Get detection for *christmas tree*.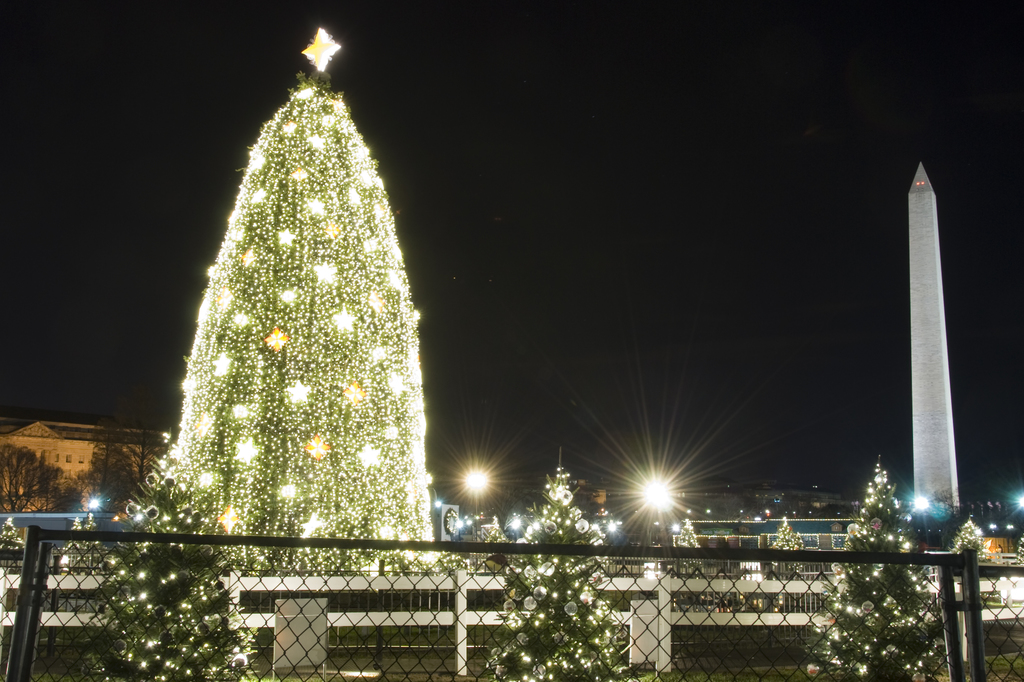
Detection: pyautogui.locateOnScreen(52, 512, 101, 574).
